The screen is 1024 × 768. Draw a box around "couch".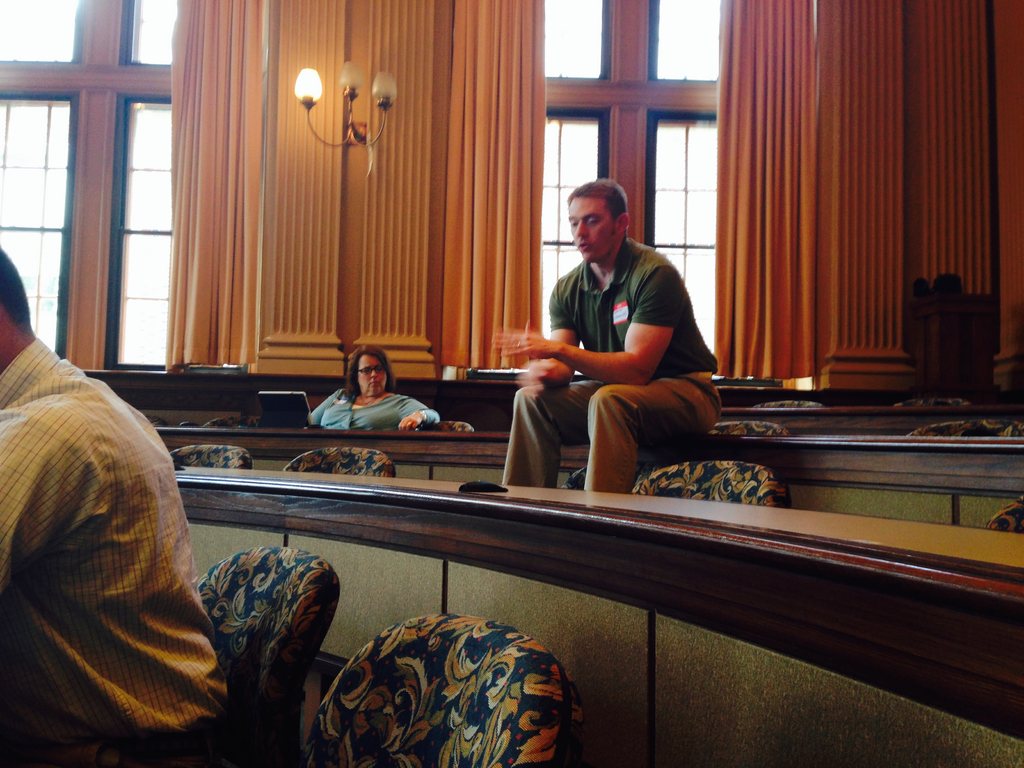
(left=284, top=450, right=391, bottom=479).
